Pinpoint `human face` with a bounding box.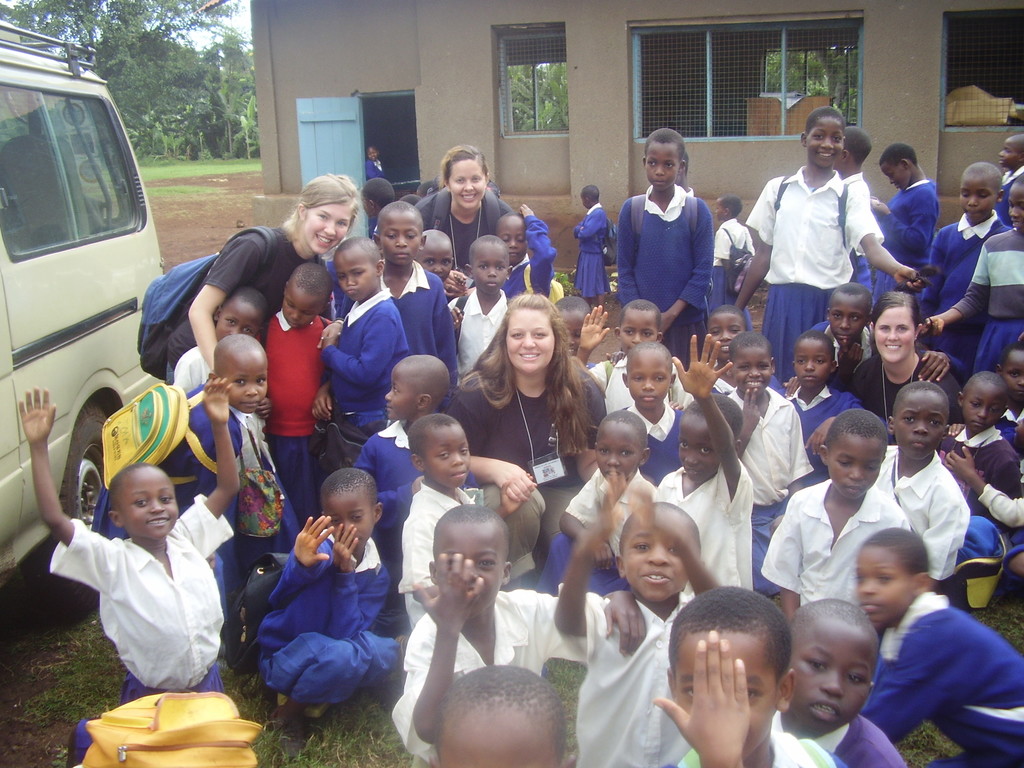
bbox(828, 294, 867, 343).
